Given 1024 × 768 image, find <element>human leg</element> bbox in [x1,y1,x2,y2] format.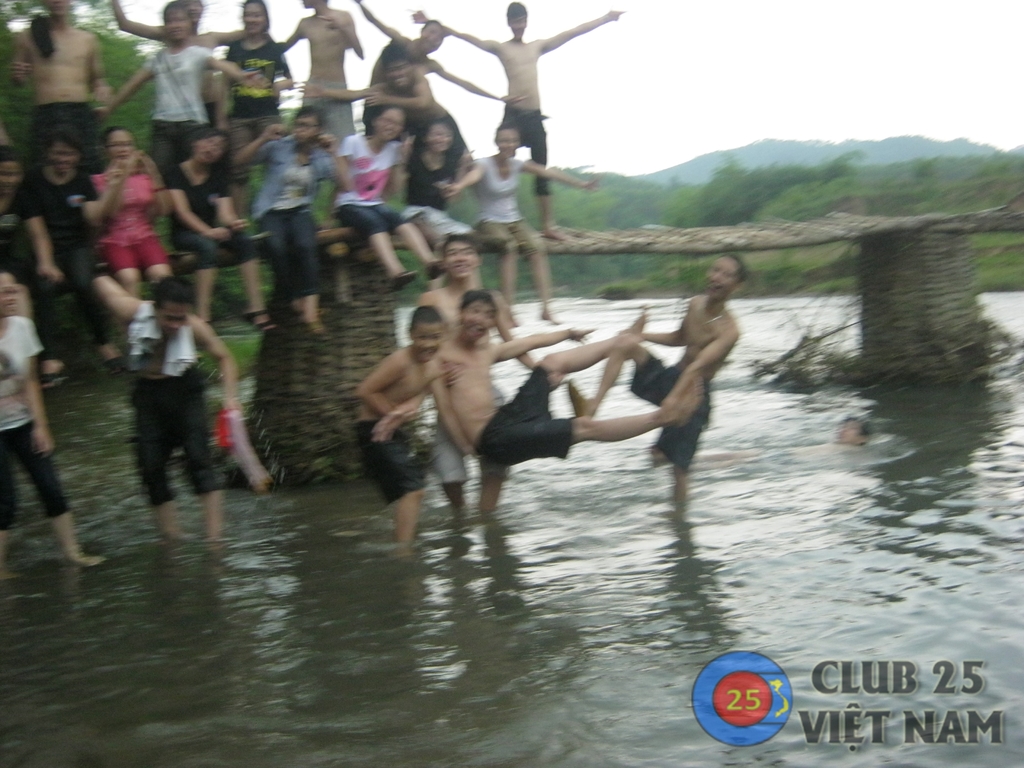
[211,224,280,331].
